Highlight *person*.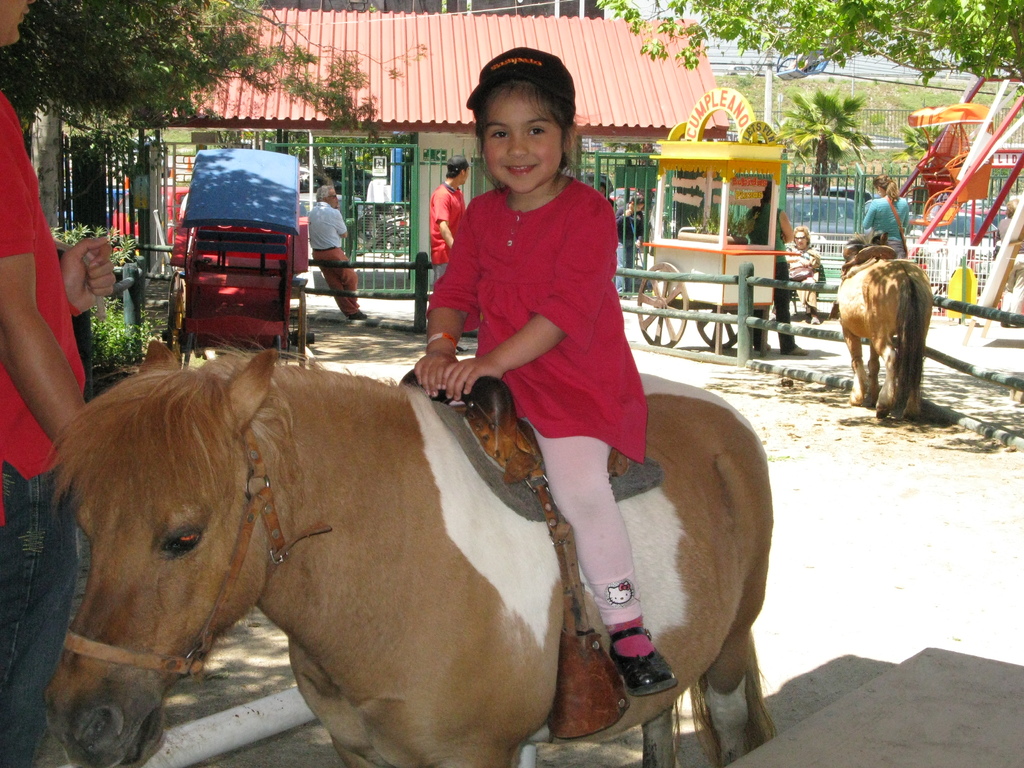
Highlighted region: 862,175,913,255.
